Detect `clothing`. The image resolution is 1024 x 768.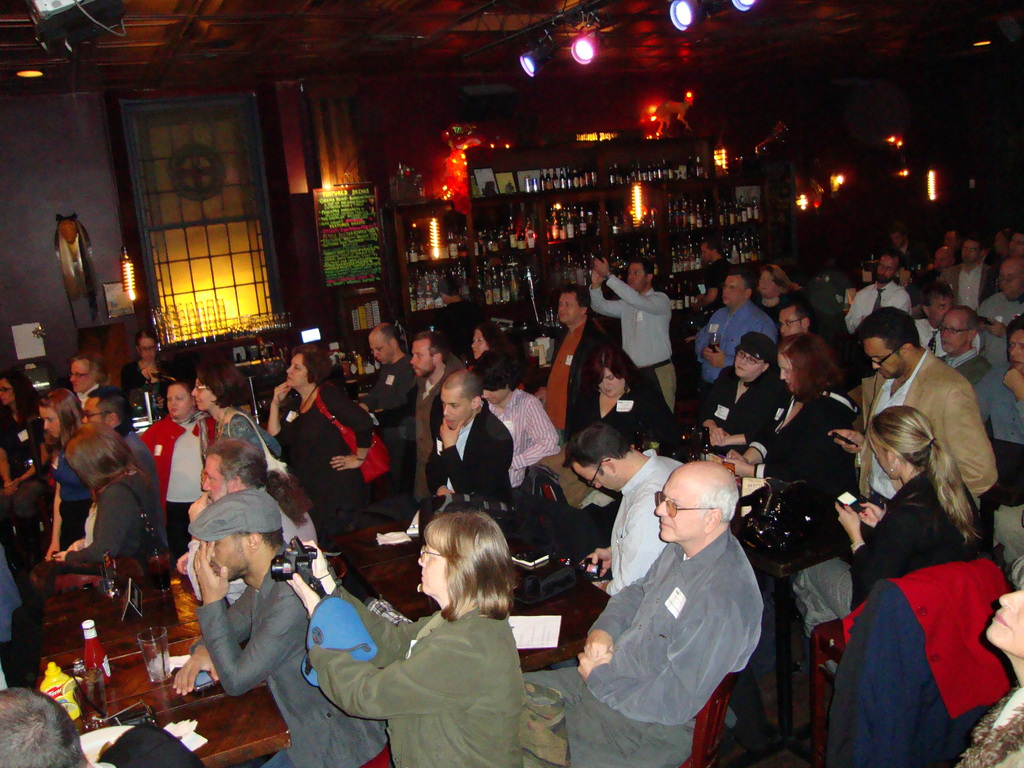
box(545, 552, 766, 767).
